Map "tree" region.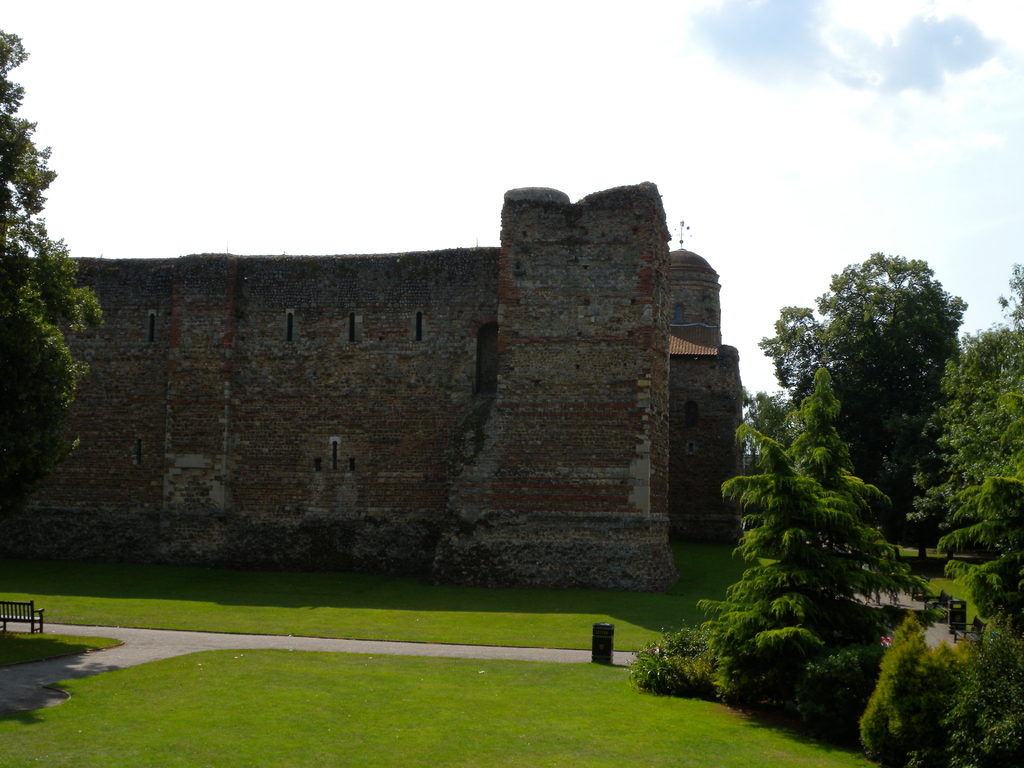
Mapped to x1=756 y1=246 x2=967 y2=569.
